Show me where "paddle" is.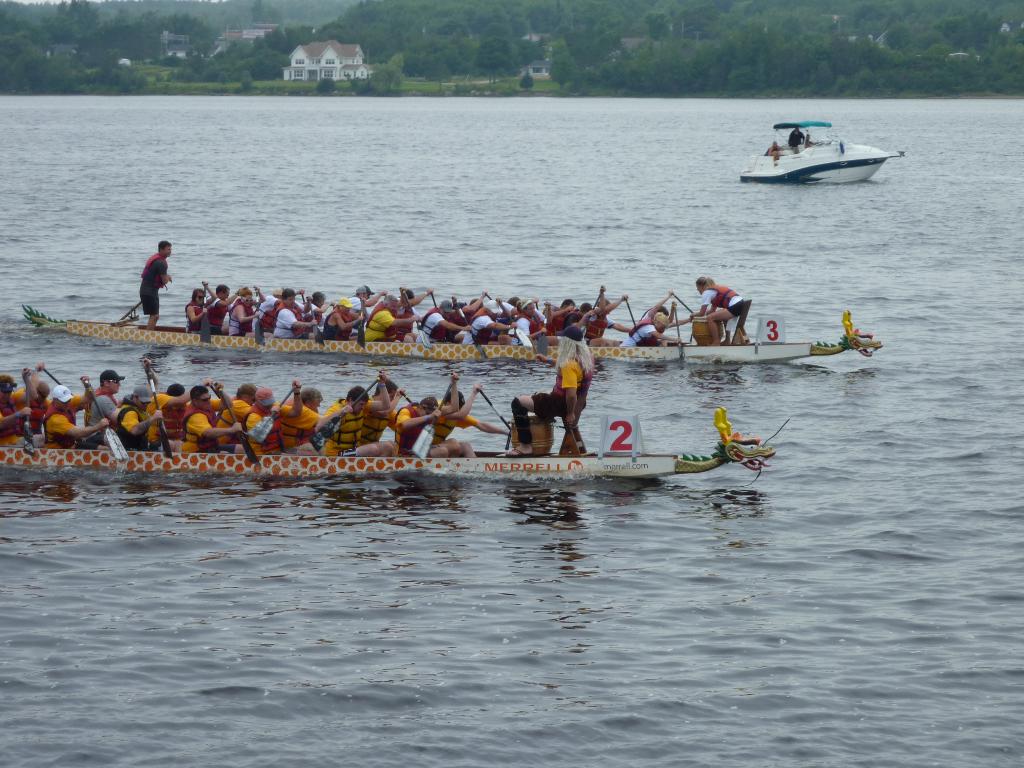
"paddle" is at (x1=201, y1=283, x2=210, y2=342).
